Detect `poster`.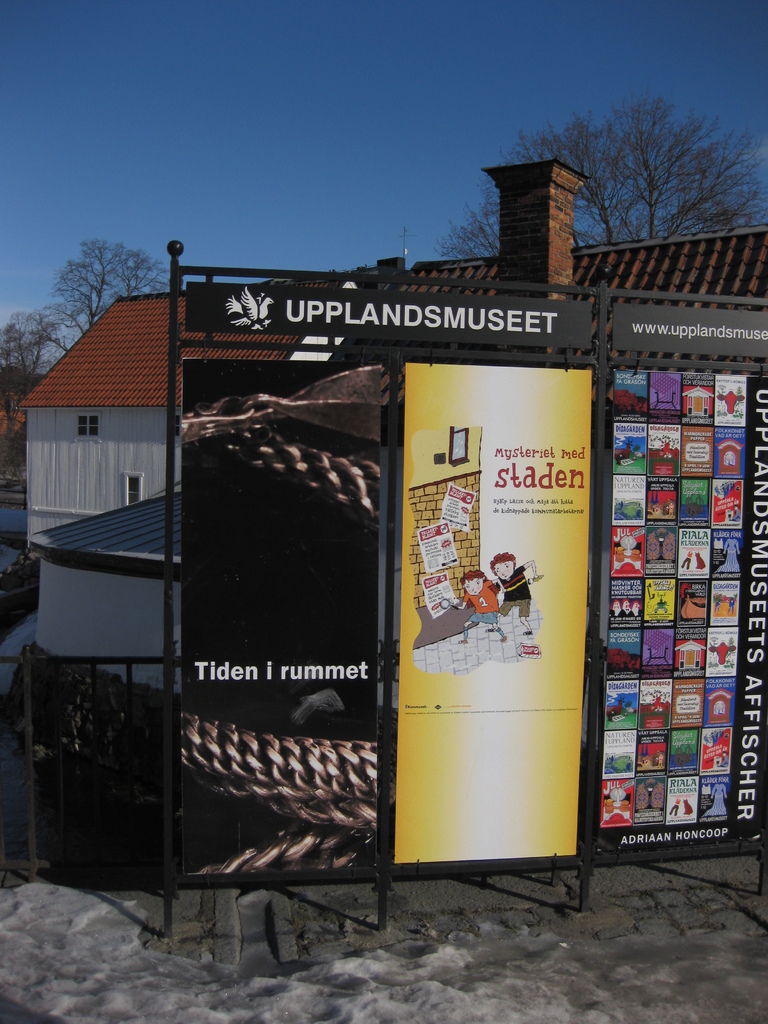
Detected at (394, 366, 593, 863).
